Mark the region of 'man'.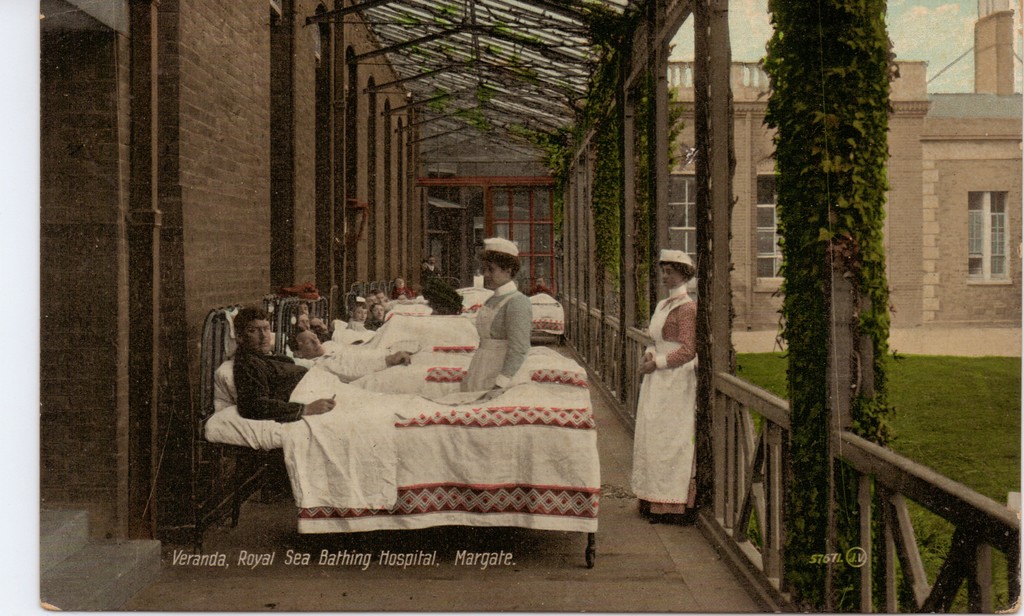
Region: bbox(294, 330, 417, 368).
